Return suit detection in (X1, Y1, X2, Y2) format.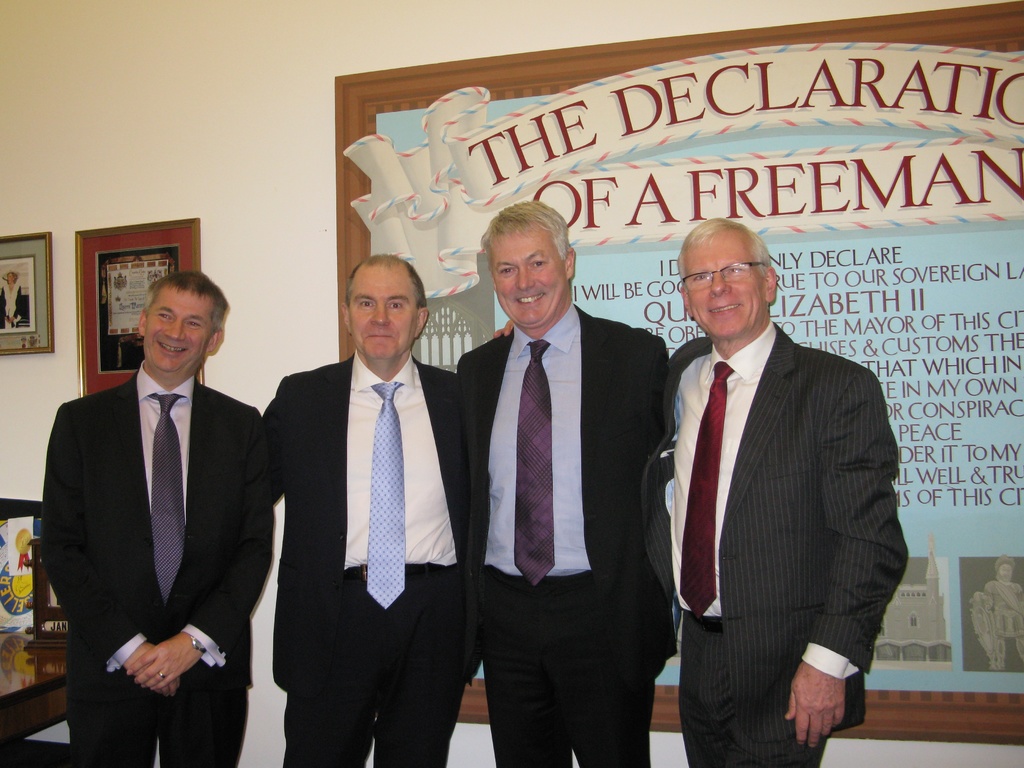
(638, 320, 908, 767).
